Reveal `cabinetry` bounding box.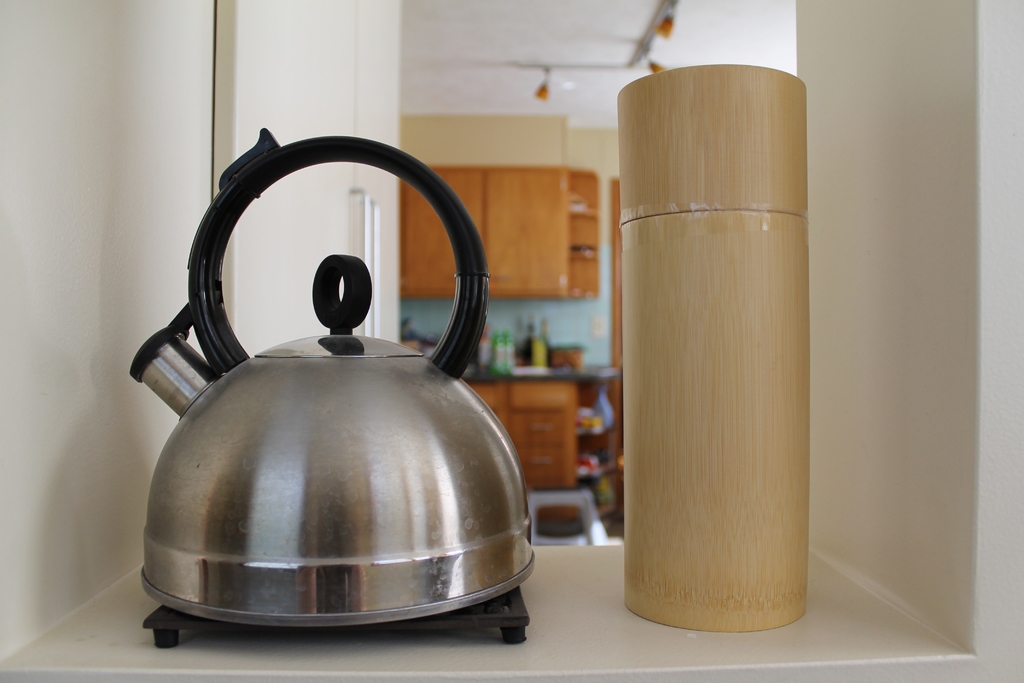
Revealed: region(0, 0, 1023, 682).
